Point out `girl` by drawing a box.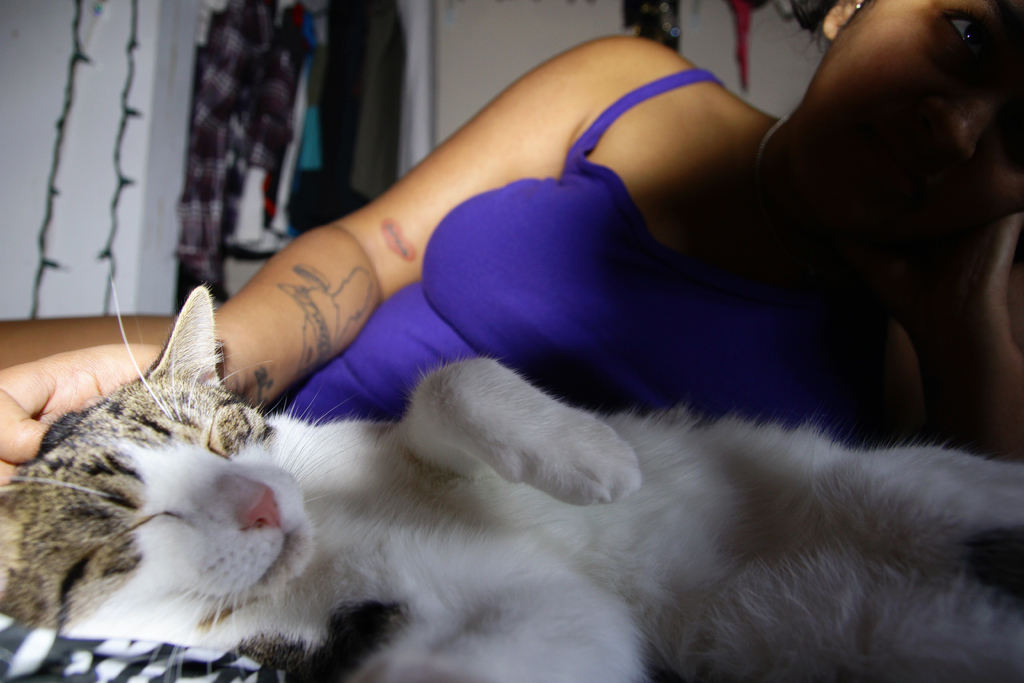
locate(0, 0, 1023, 508).
